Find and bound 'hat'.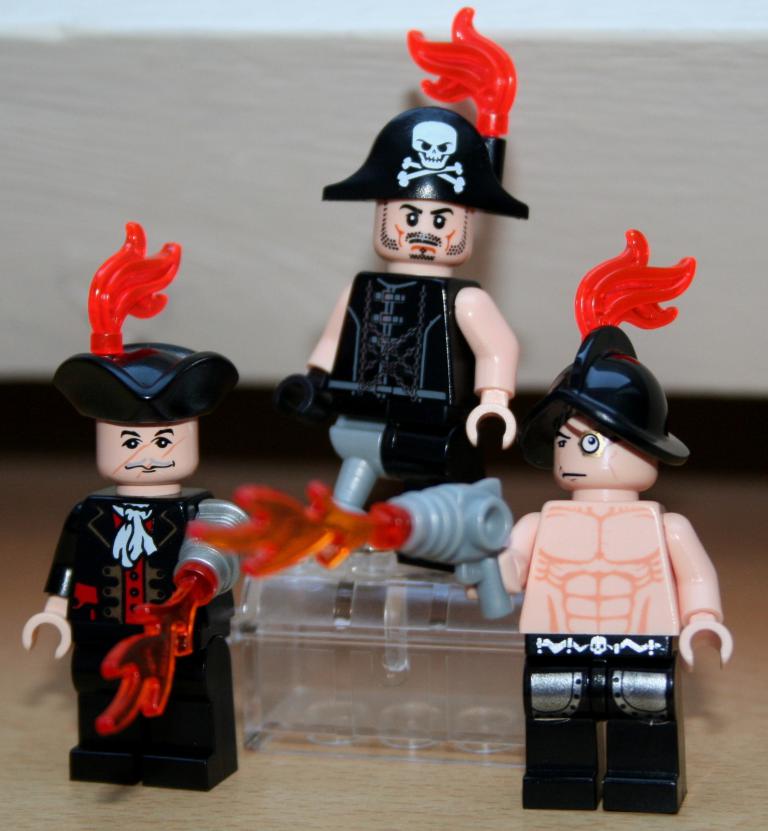
Bound: <bbox>321, 9, 532, 221</bbox>.
